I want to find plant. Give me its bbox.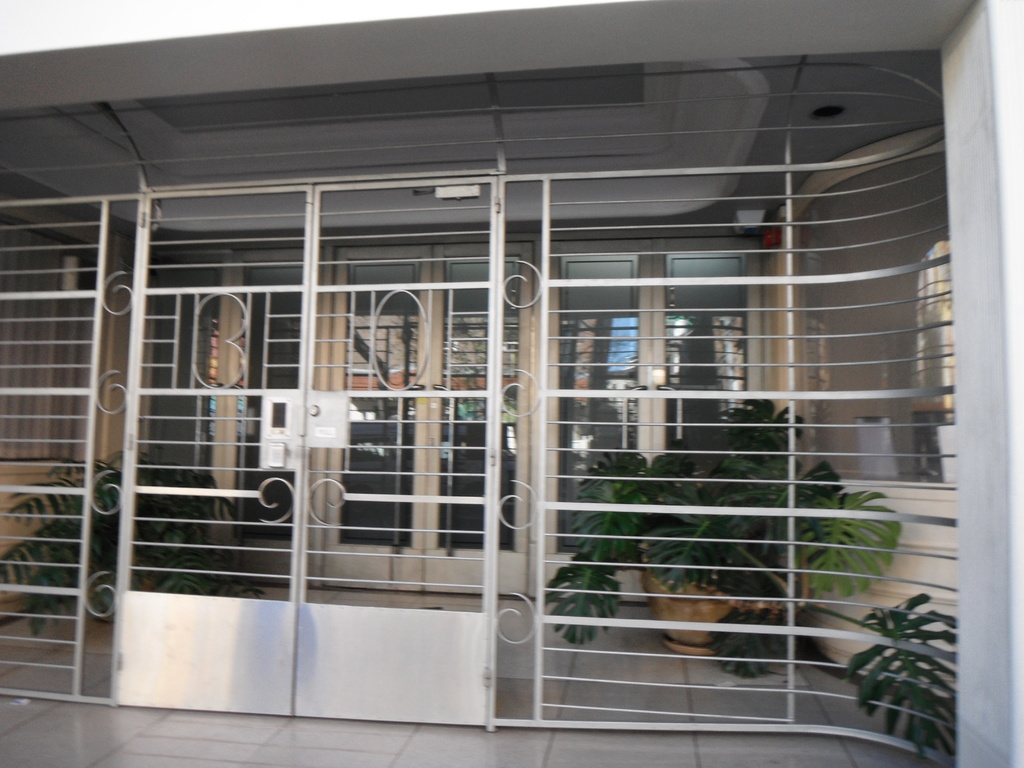
pyautogui.locateOnScreen(544, 388, 908, 682).
